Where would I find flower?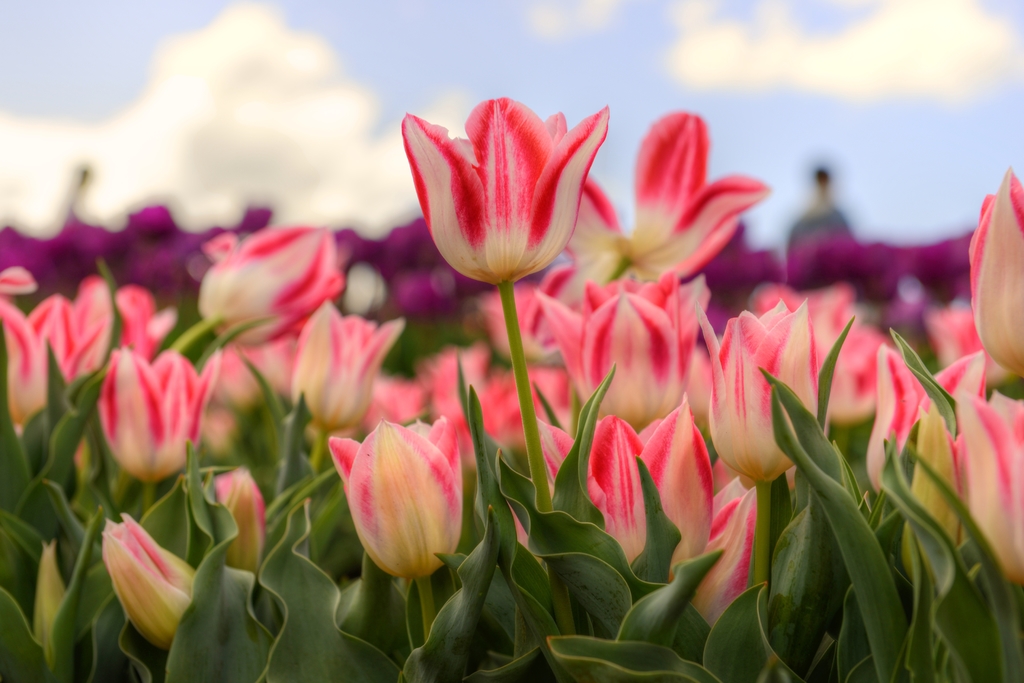
At left=396, top=95, right=612, bottom=287.
